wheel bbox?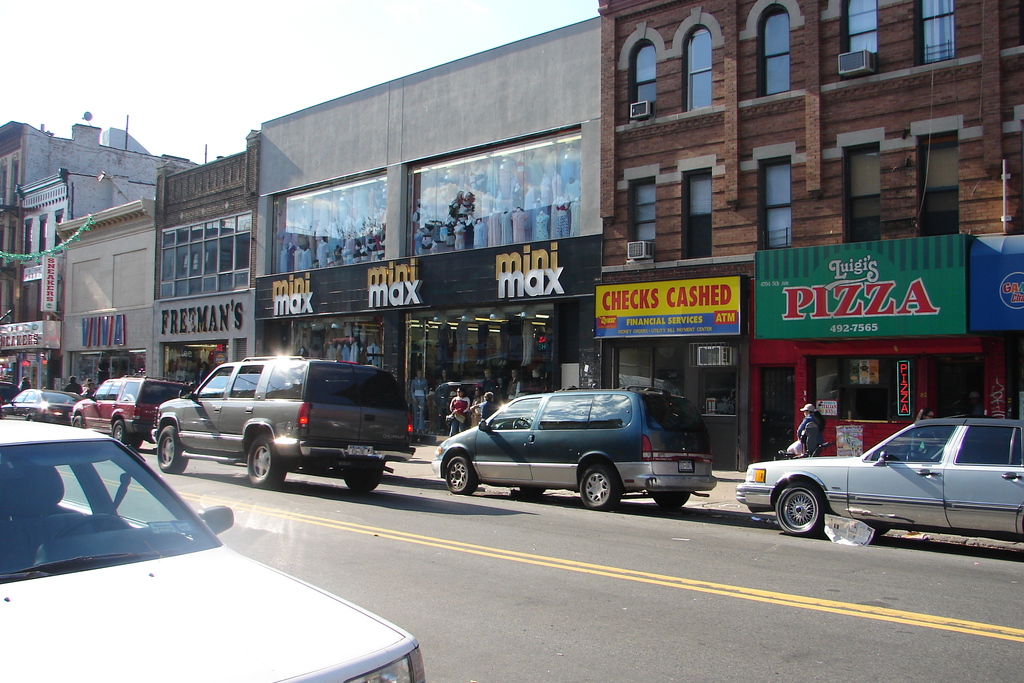
select_region(246, 437, 289, 491)
